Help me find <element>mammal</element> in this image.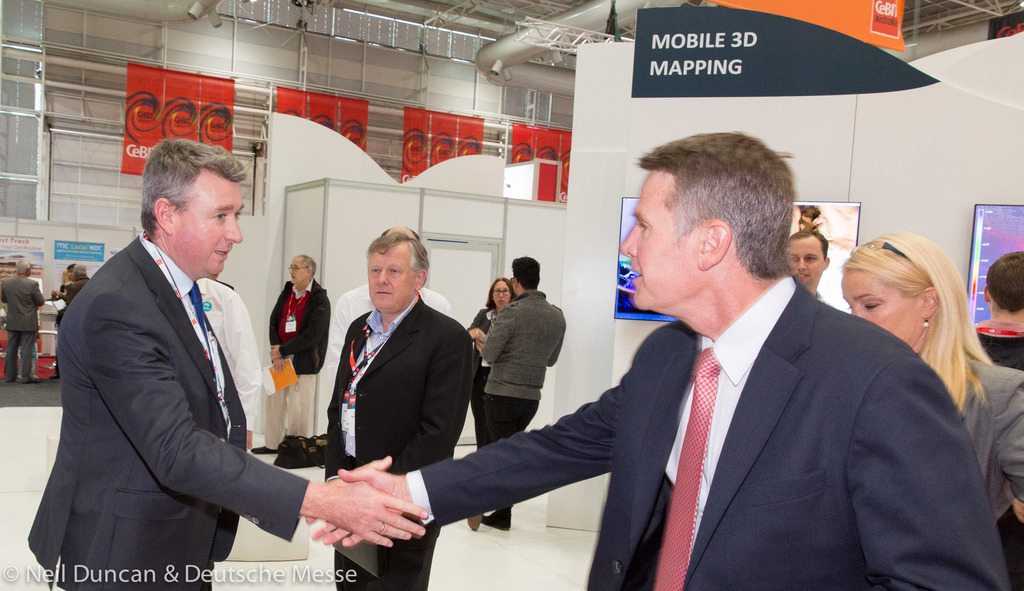
Found it: rect(786, 228, 834, 302).
